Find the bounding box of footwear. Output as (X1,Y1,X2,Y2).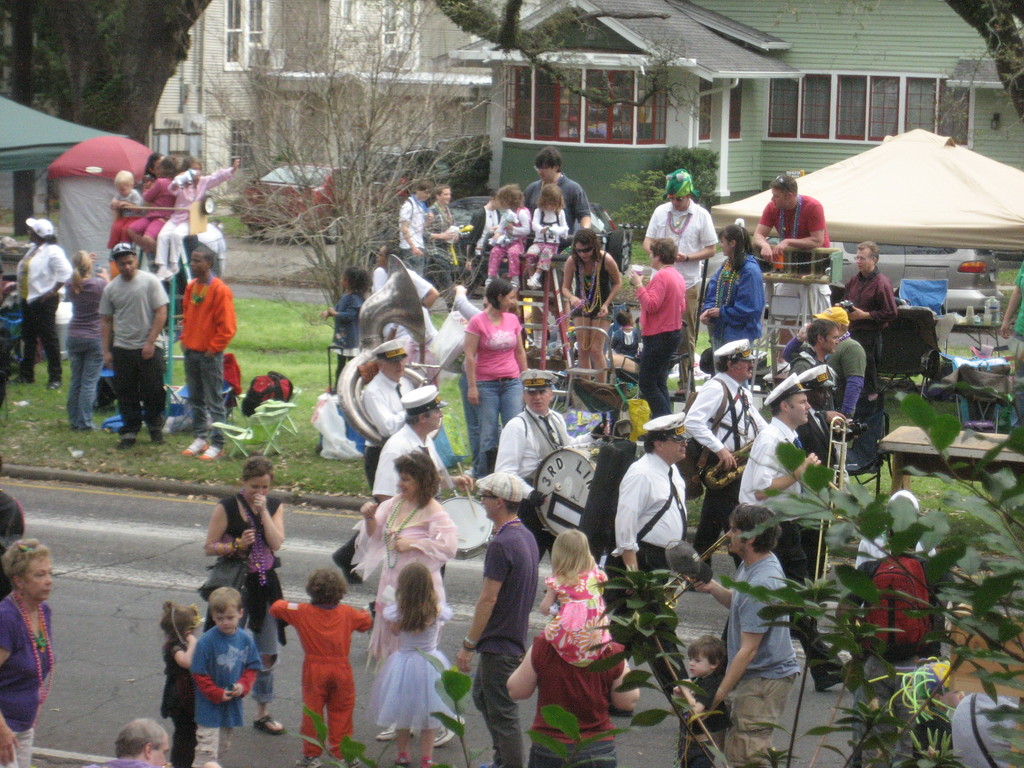
(182,436,207,458).
